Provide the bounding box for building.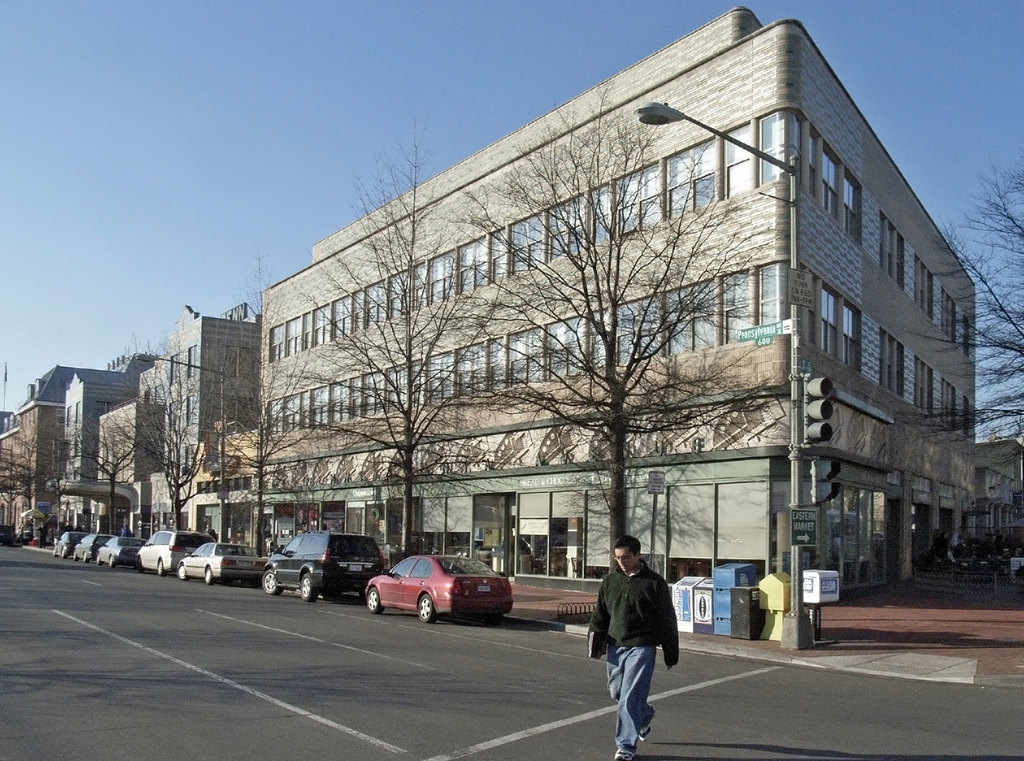
(56, 372, 134, 531).
